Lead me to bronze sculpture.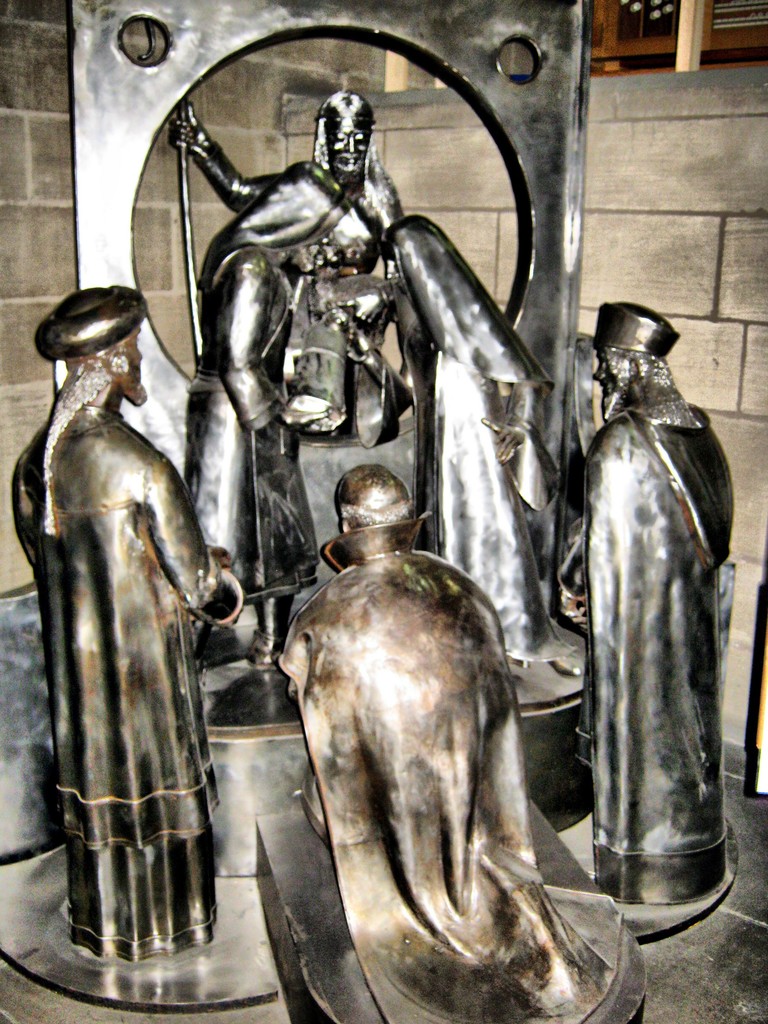
Lead to [left=569, top=296, right=739, bottom=947].
